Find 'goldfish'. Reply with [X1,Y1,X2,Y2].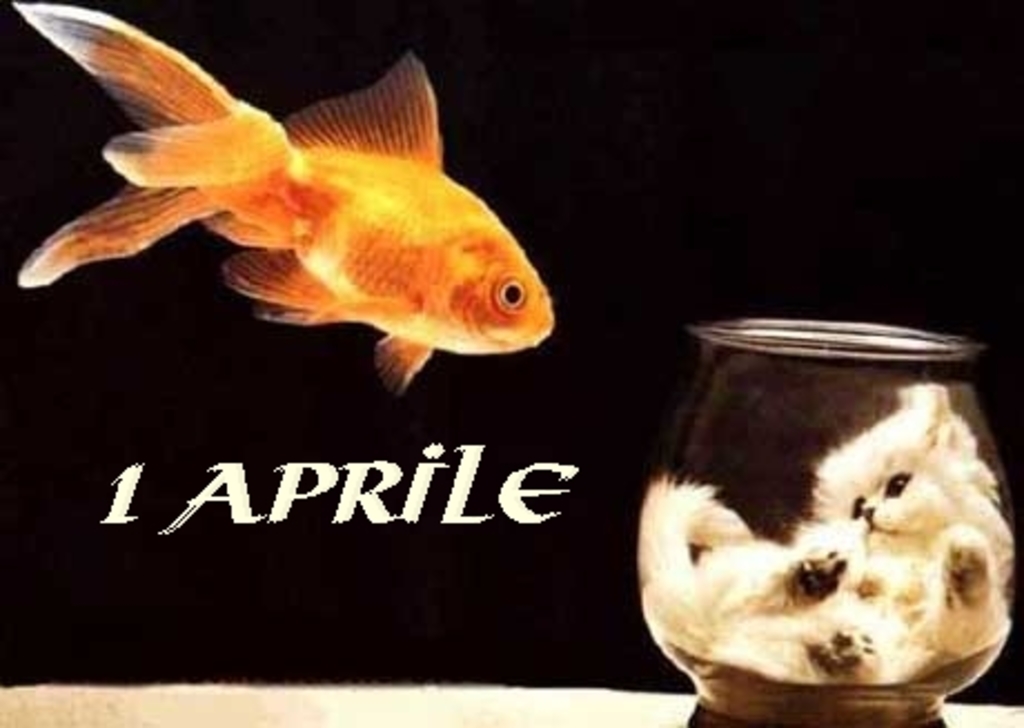
[13,0,554,392].
